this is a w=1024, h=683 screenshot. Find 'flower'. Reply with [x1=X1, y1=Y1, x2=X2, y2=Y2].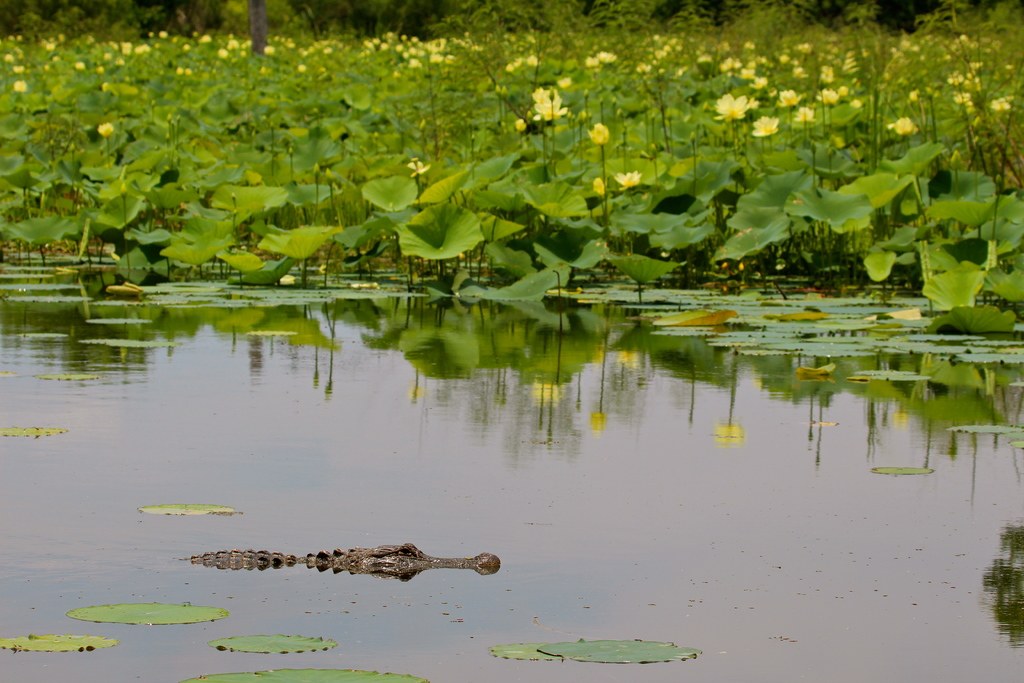
[x1=993, y1=94, x2=1006, y2=112].
